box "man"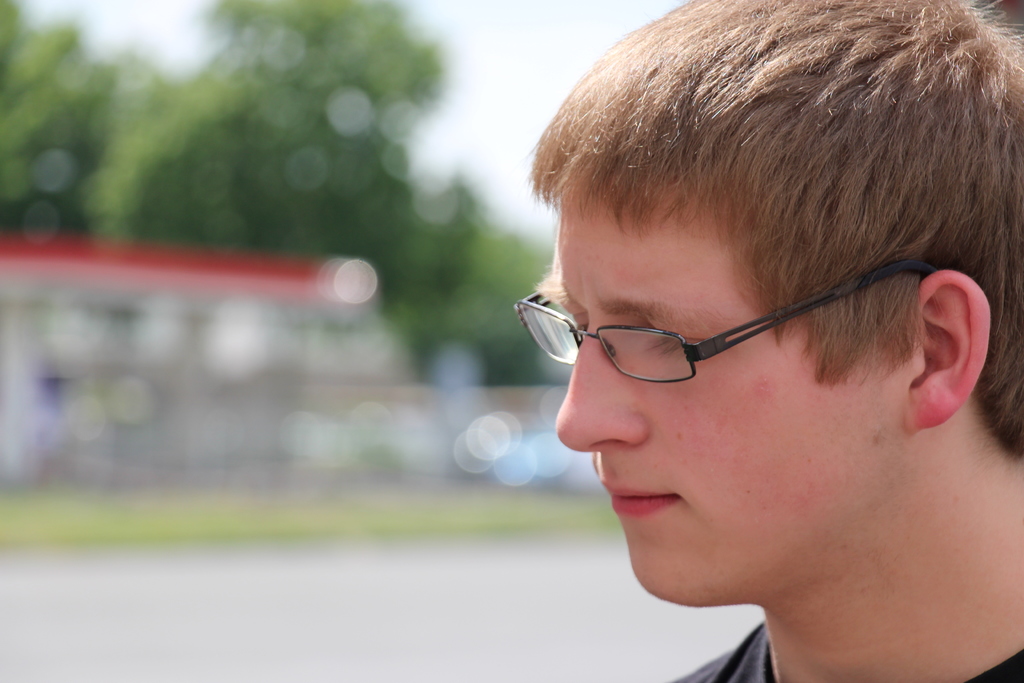
region(515, 1, 1023, 682)
